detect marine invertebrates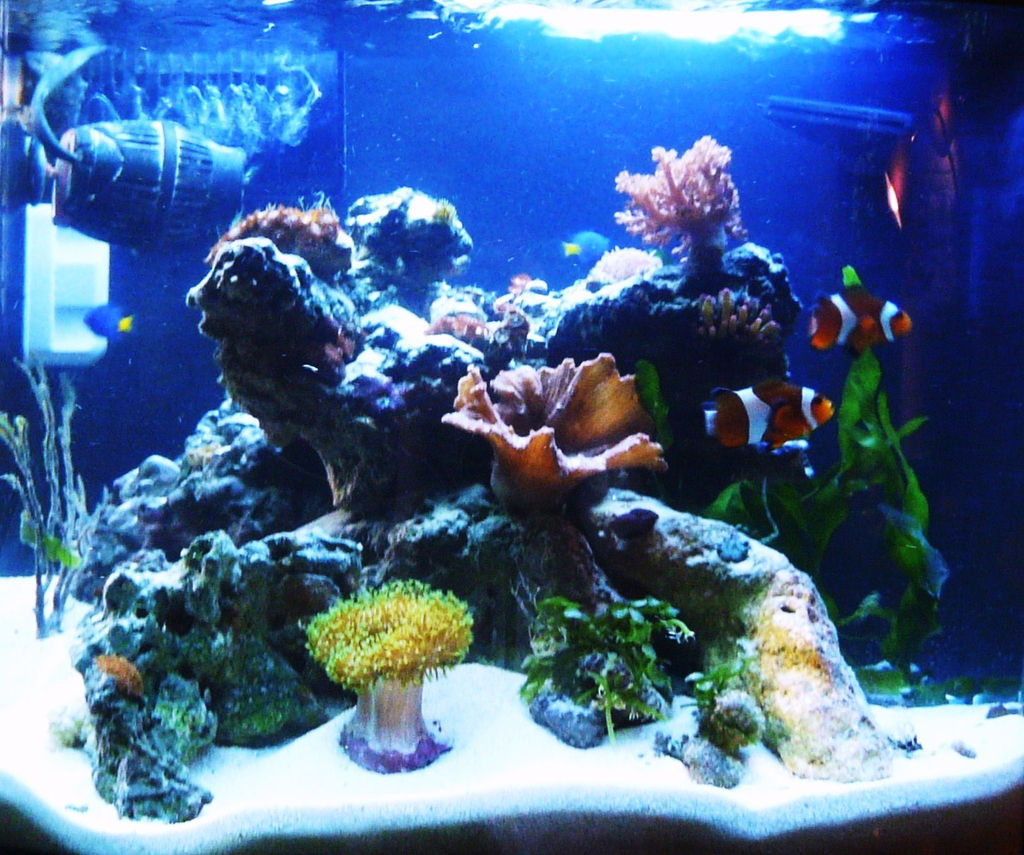
597, 231, 670, 292
